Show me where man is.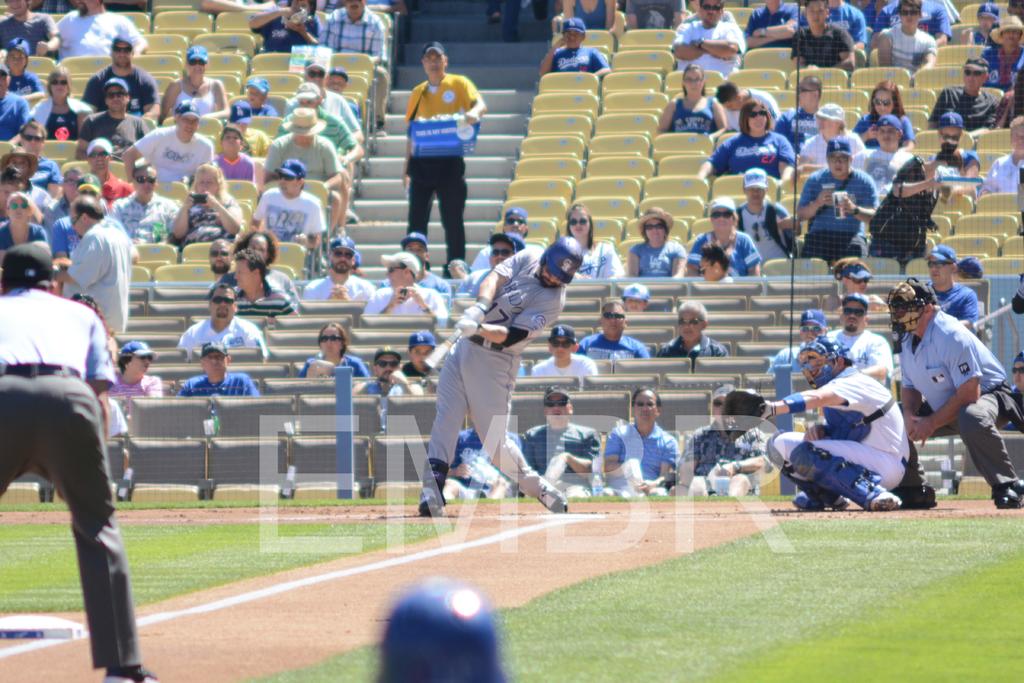
man is at crop(266, 106, 343, 233).
